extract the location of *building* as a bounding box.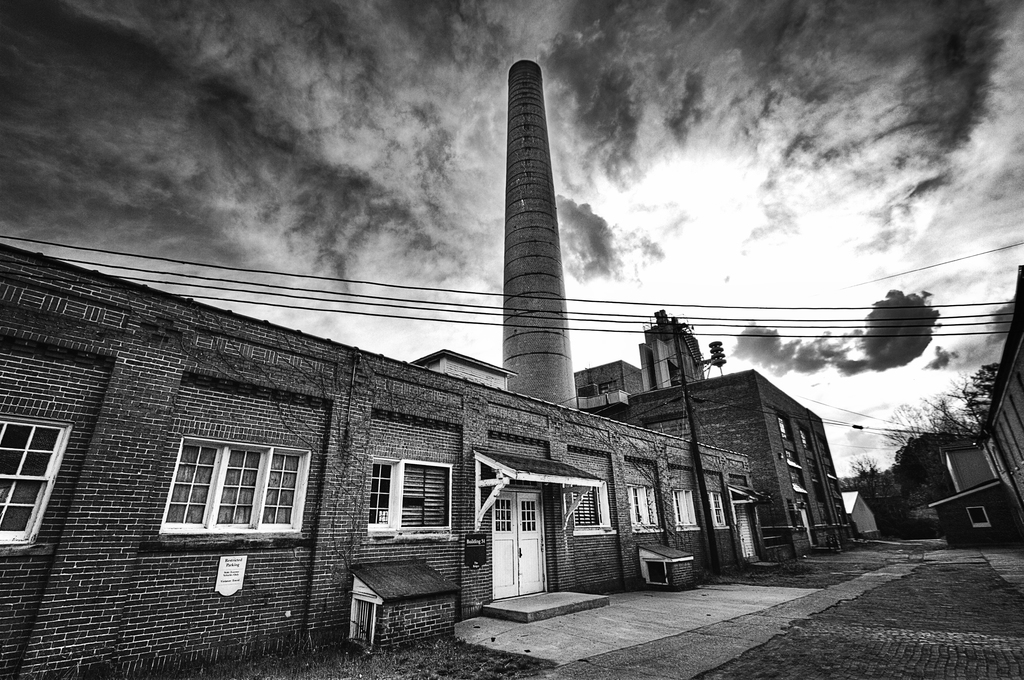
{"x1": 1, "y1": 246, "x2": 854, "y2": 679}.
